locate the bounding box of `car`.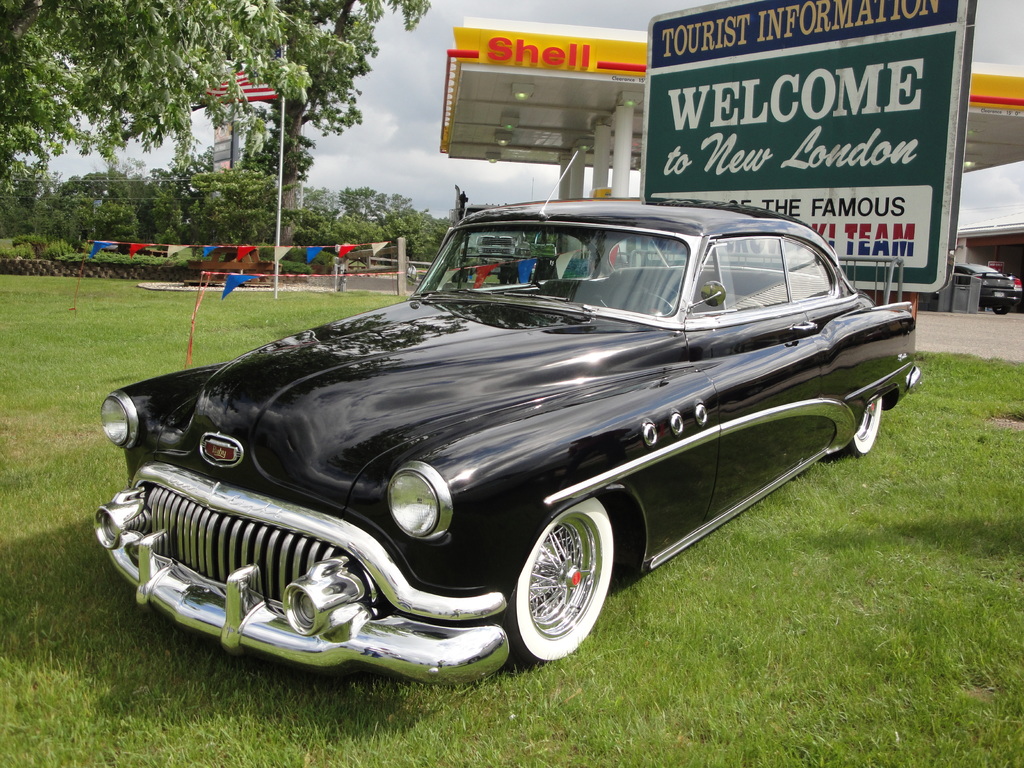
Bounding box: x1=96 y1=152 x2=924 y2=692.
